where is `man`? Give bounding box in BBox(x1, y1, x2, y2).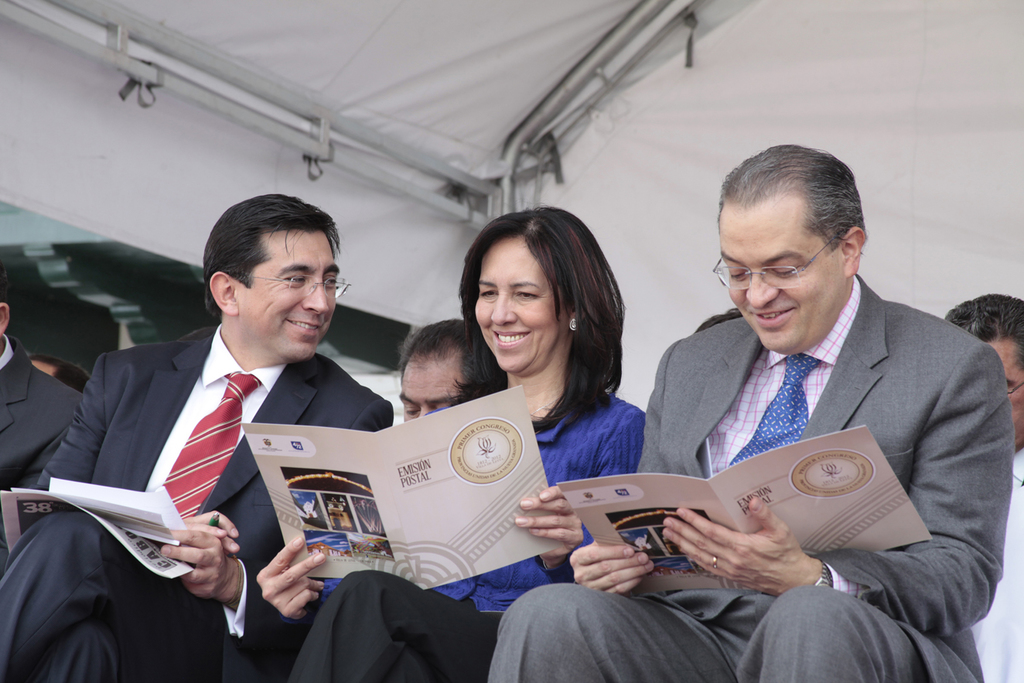
BBox(0, 268, 83, 567).
